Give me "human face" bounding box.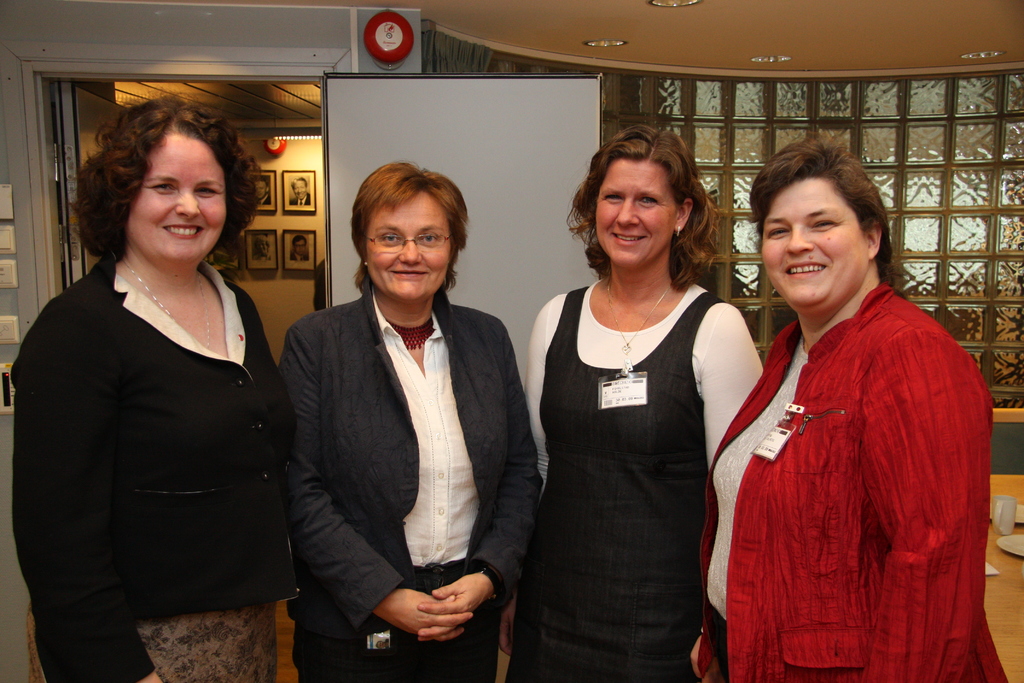
<bbox>290, 181, 308, 201</bbox>.
